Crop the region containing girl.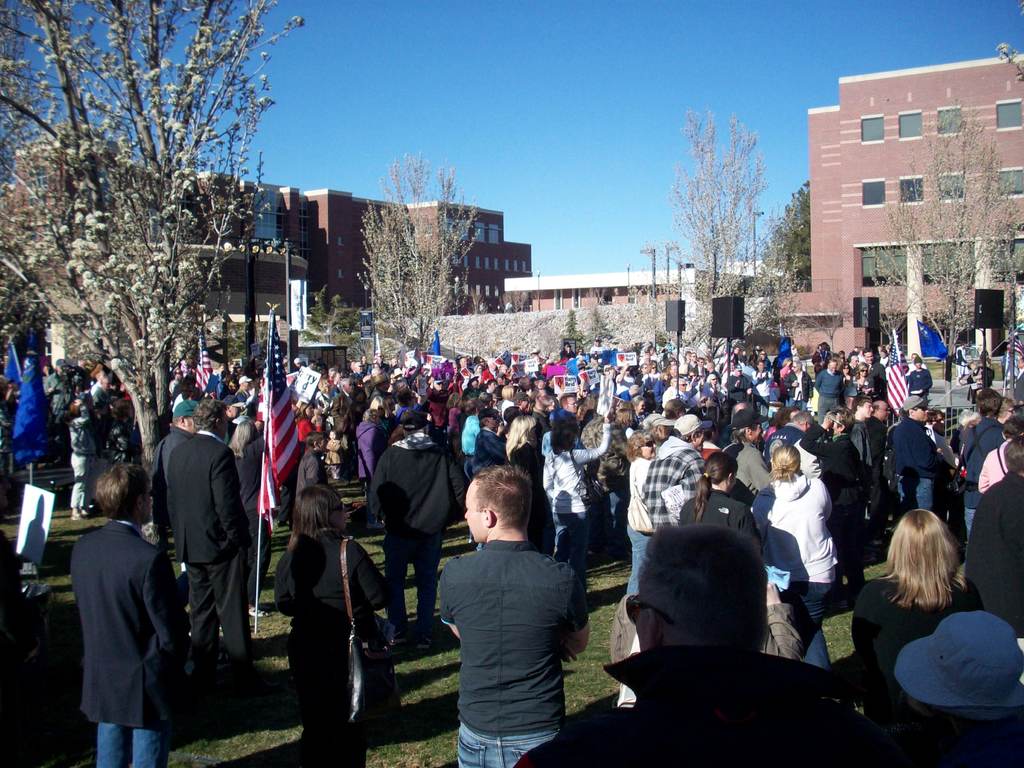
Crop region: select_region(271, 482, 390, 767).
